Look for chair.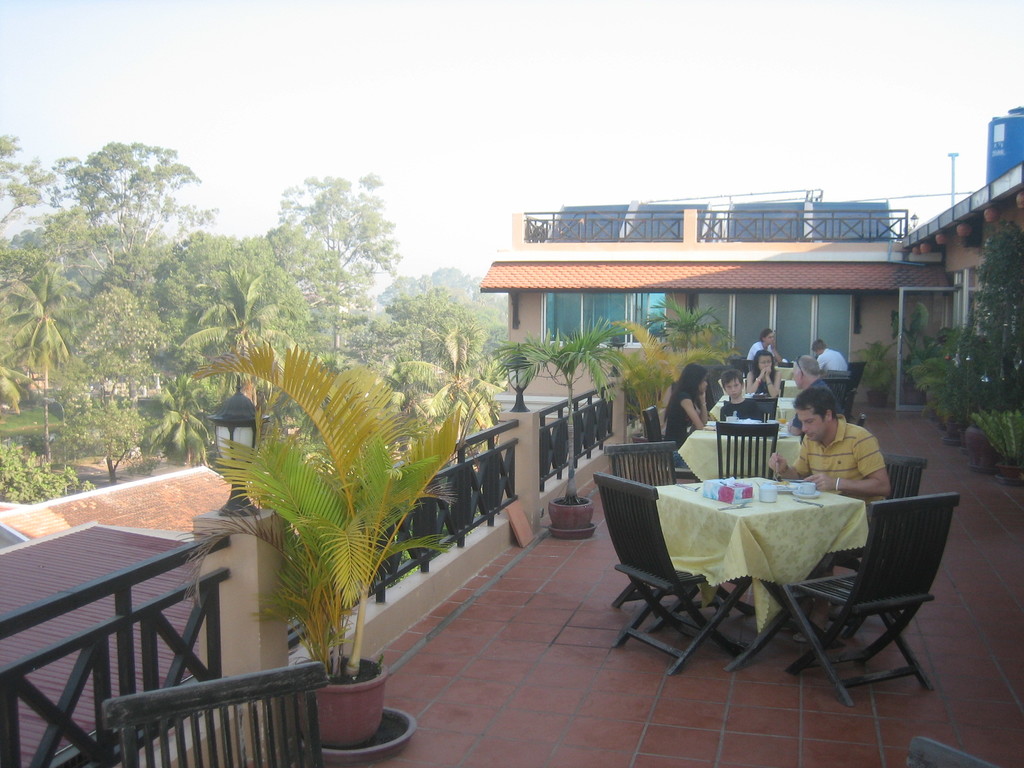
Found: rect(719, 423, 778, 584).
